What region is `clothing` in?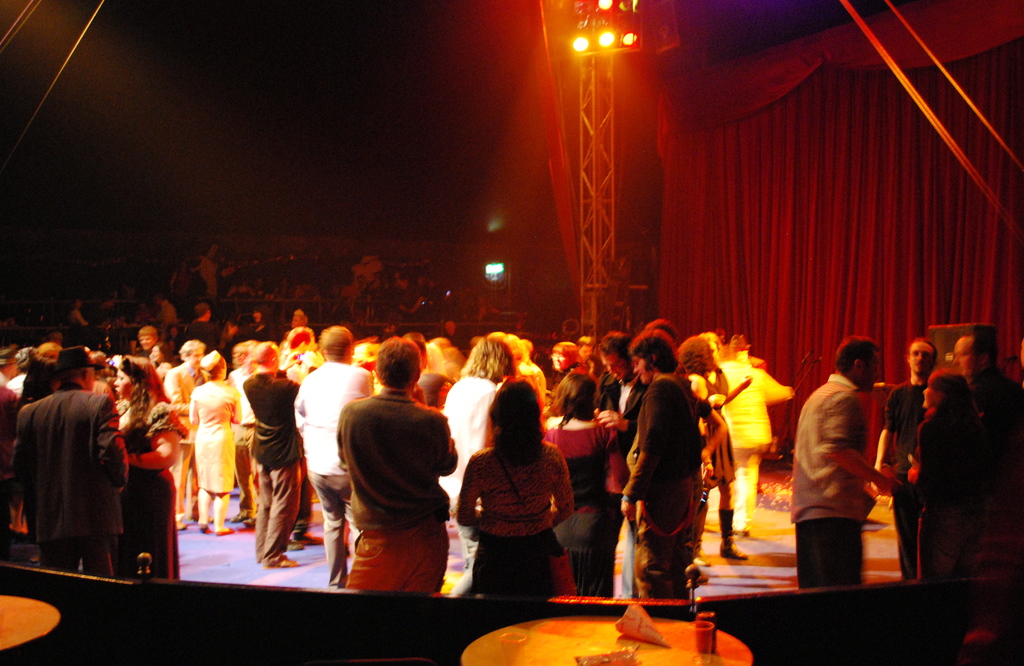
(789, 367, 874, 609).
